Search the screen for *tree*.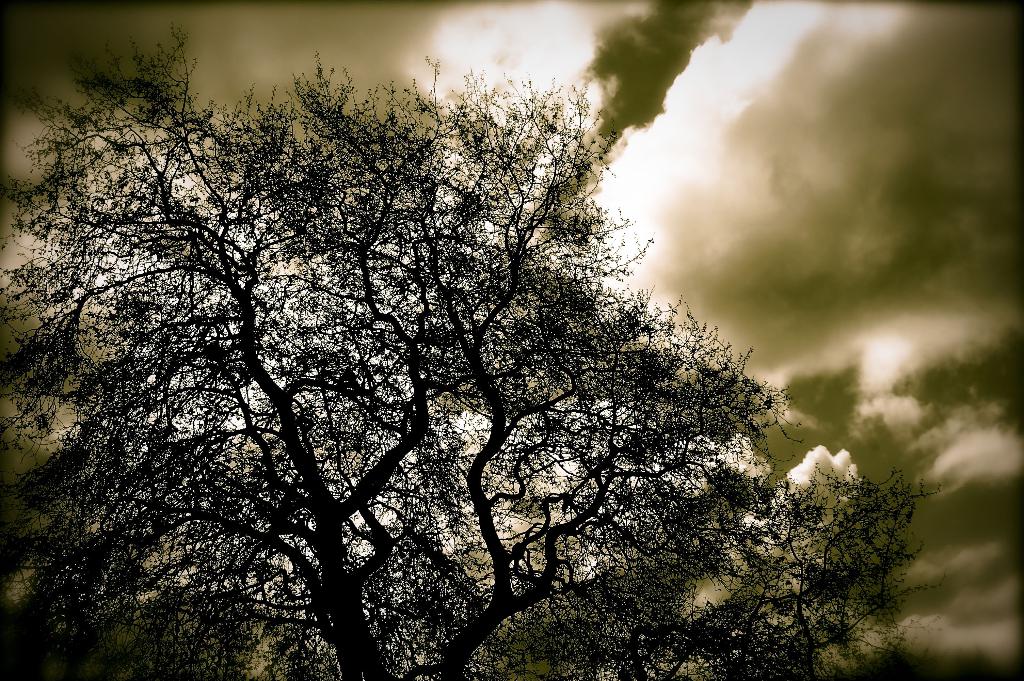
Found at 0:15:882:655.
